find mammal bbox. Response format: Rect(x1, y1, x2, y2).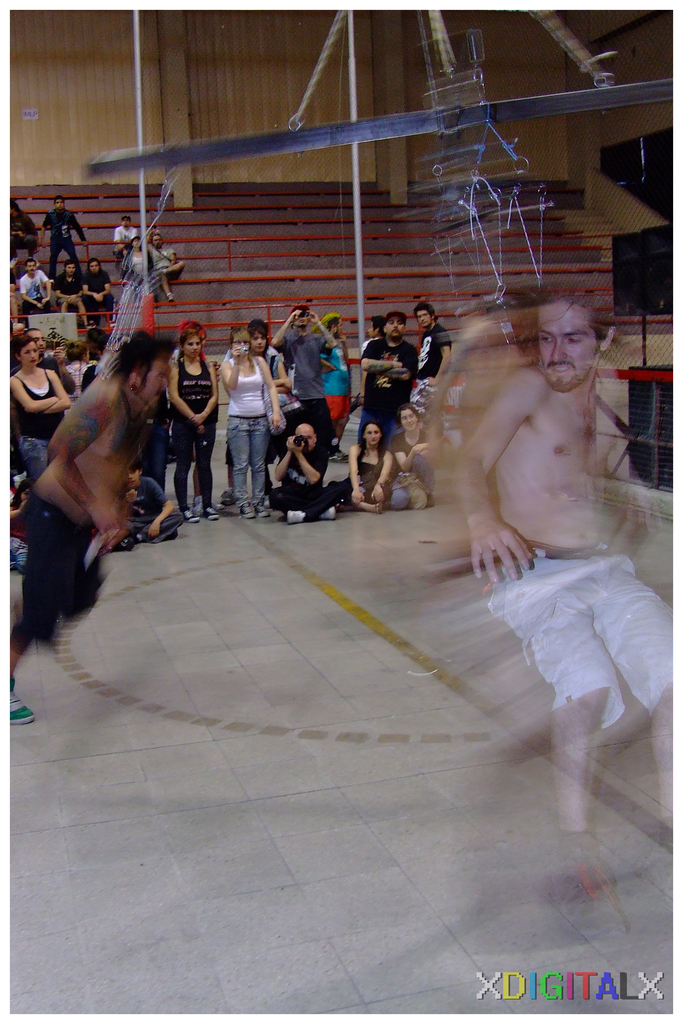
Rect(89, 257, 119, 319).
